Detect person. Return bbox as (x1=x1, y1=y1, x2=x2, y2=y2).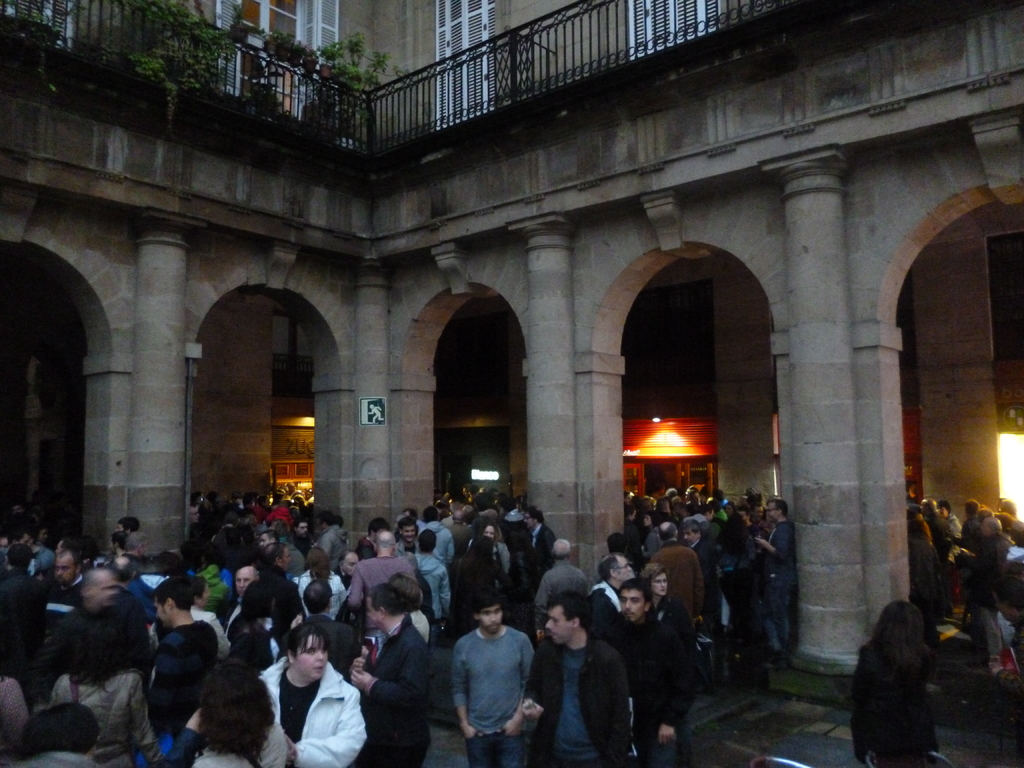
(x1=435, y1=585, x2=532, y2=754).
